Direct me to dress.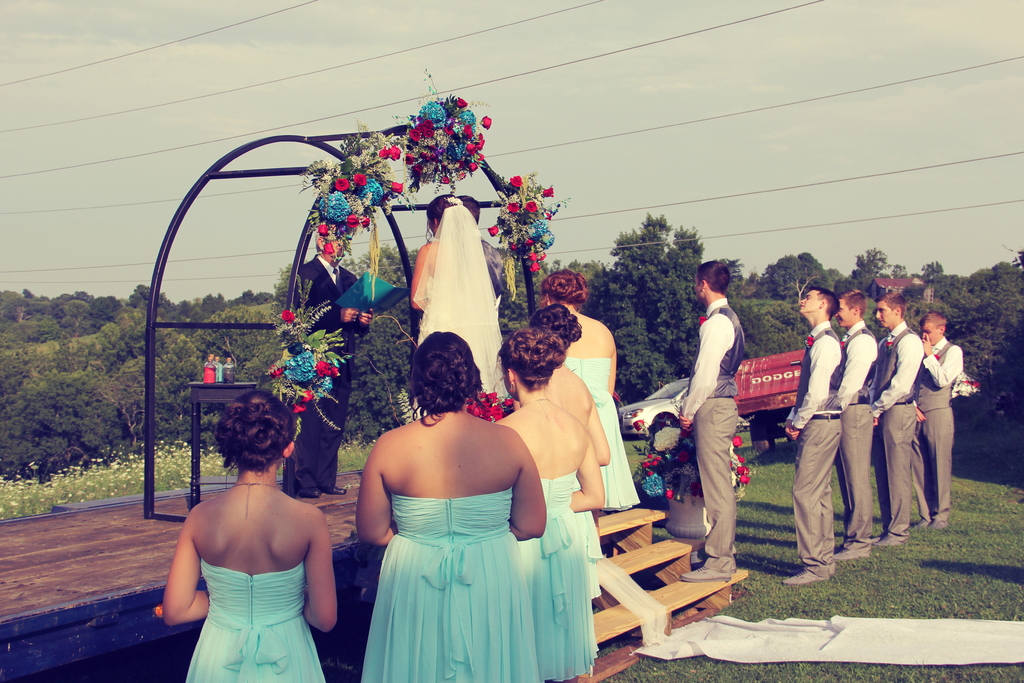
Direction: bbox(186, 562, 328, 682).
